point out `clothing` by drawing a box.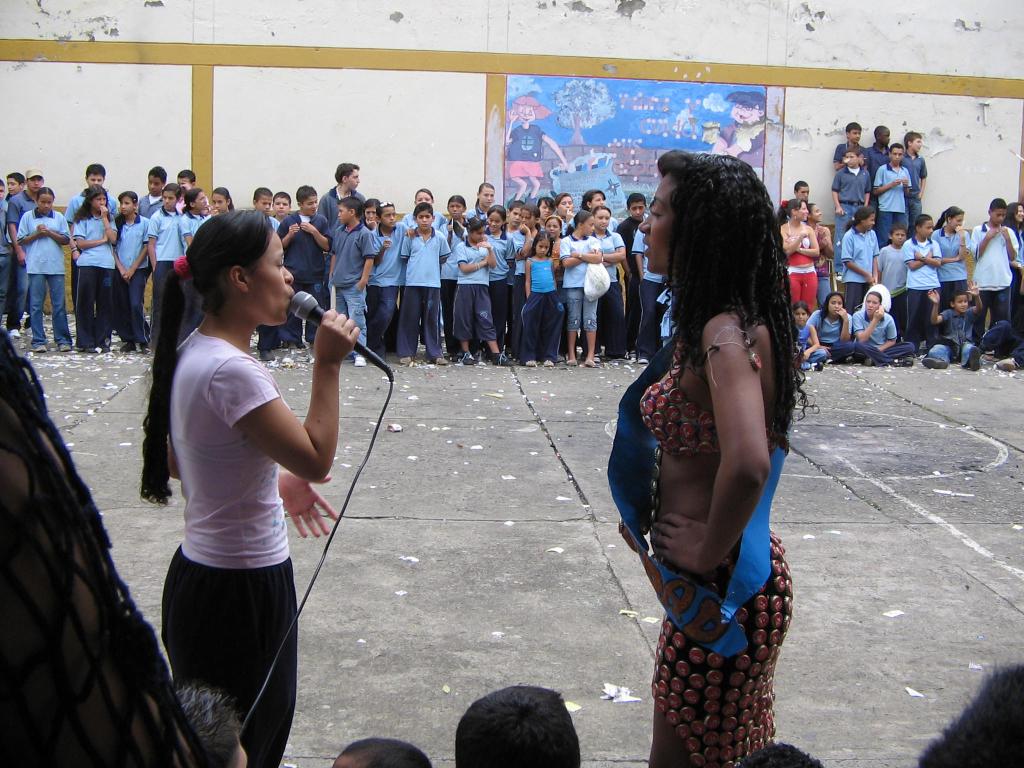
l=900, t=150, r=928, b=233.
